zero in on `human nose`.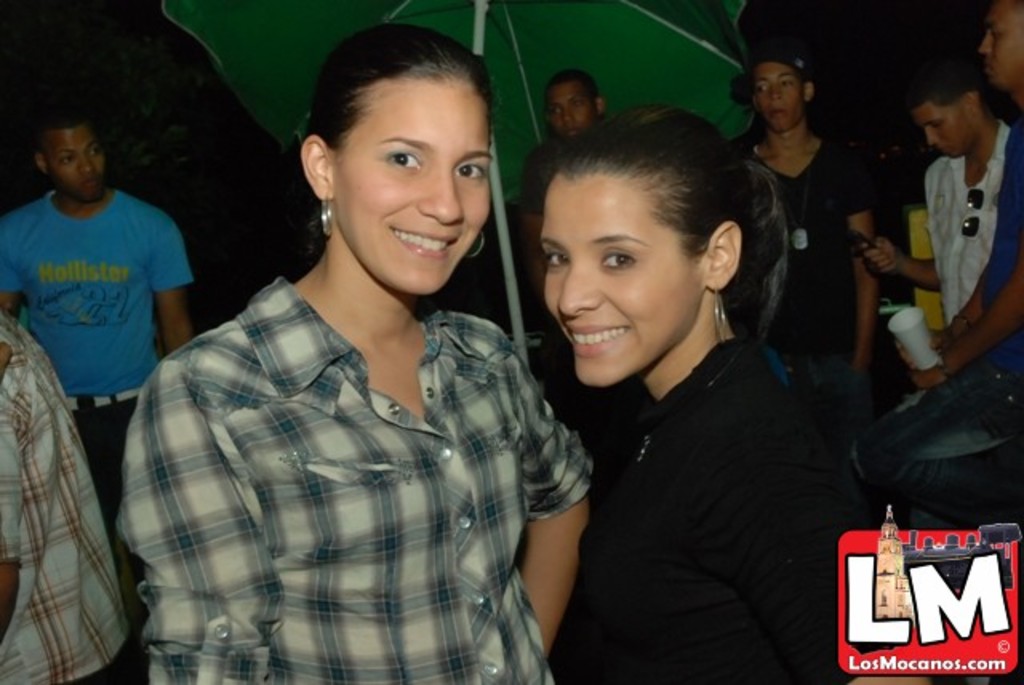
Zeroed in: 766 82 781 98.
